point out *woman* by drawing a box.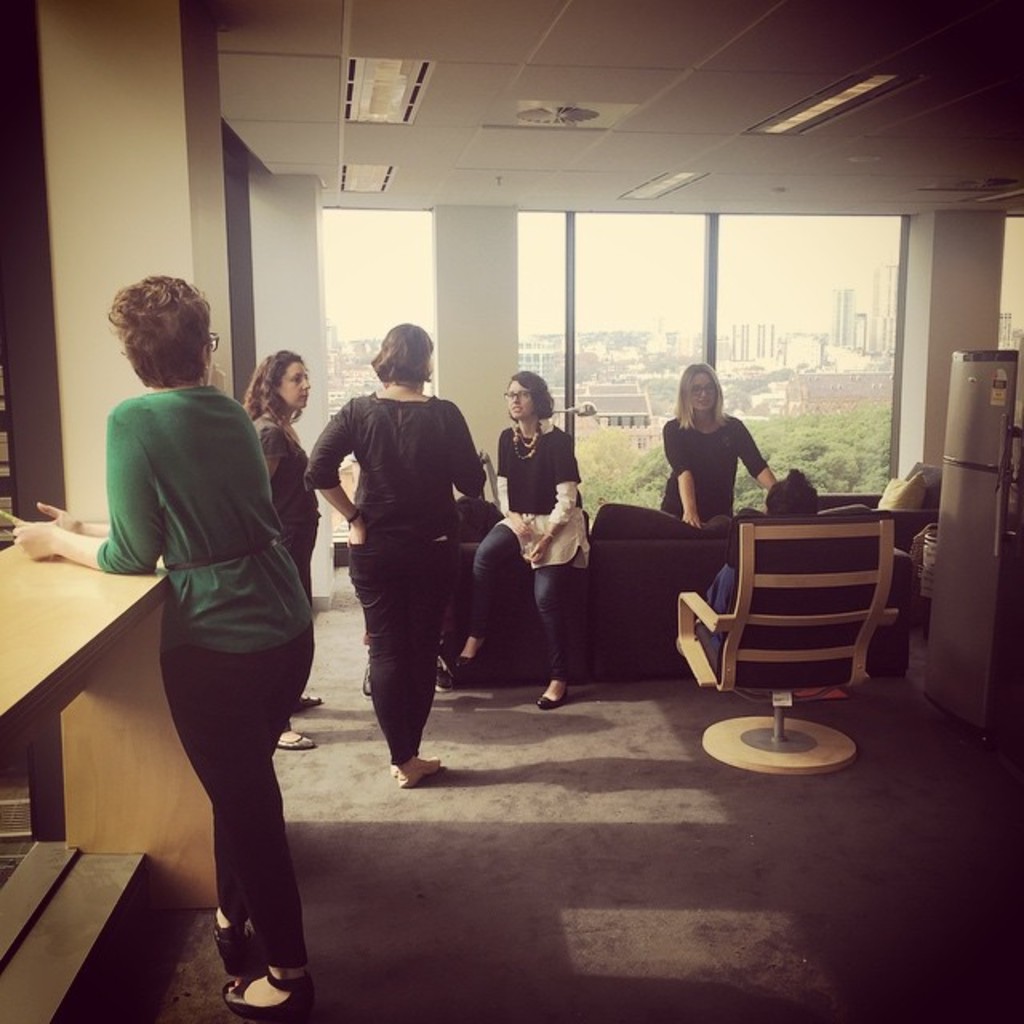
{"left": 442, "top": 368, "right": 590, "bottom": 706}.
